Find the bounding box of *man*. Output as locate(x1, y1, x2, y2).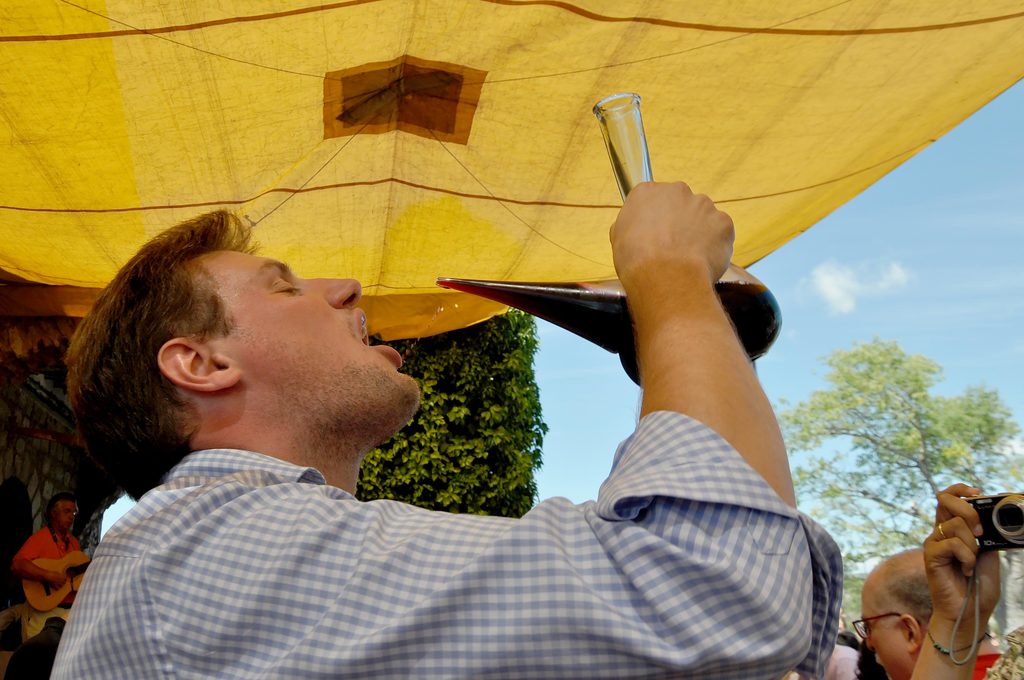
locate(857, 547, 1002, 679).
